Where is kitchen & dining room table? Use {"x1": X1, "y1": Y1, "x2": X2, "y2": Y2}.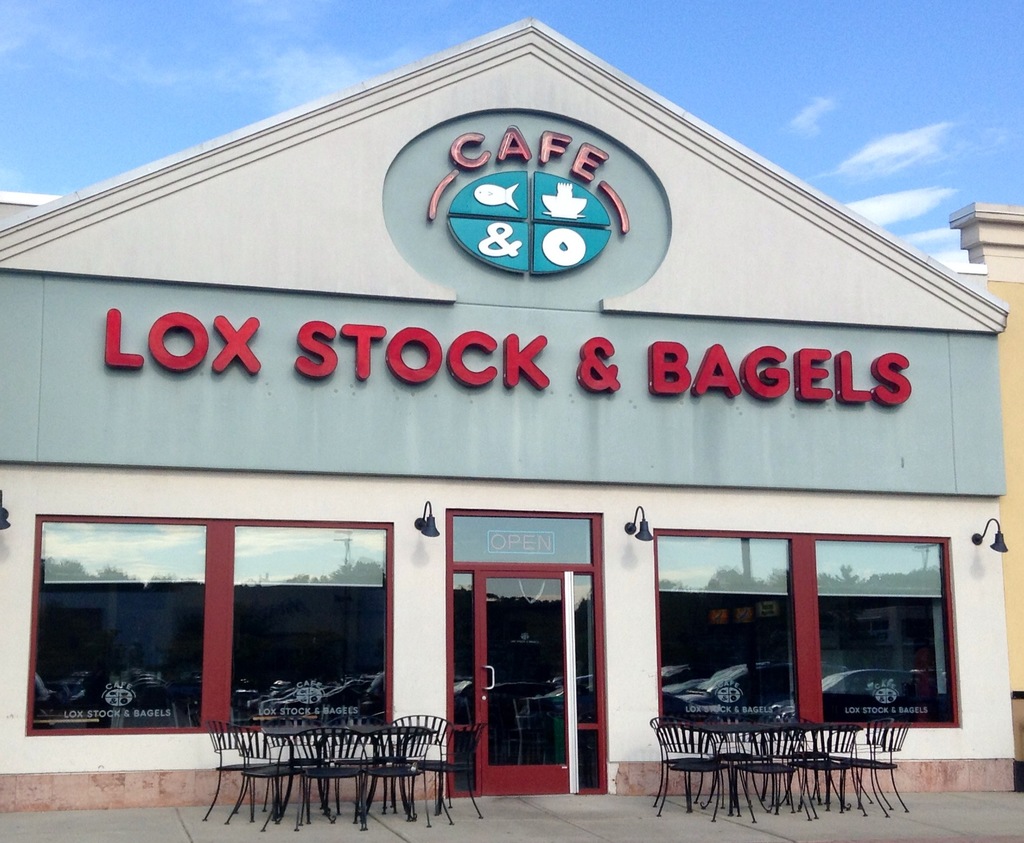
{"x1": 687, "y1": 716, "x2": 779, "y2": 814}.
